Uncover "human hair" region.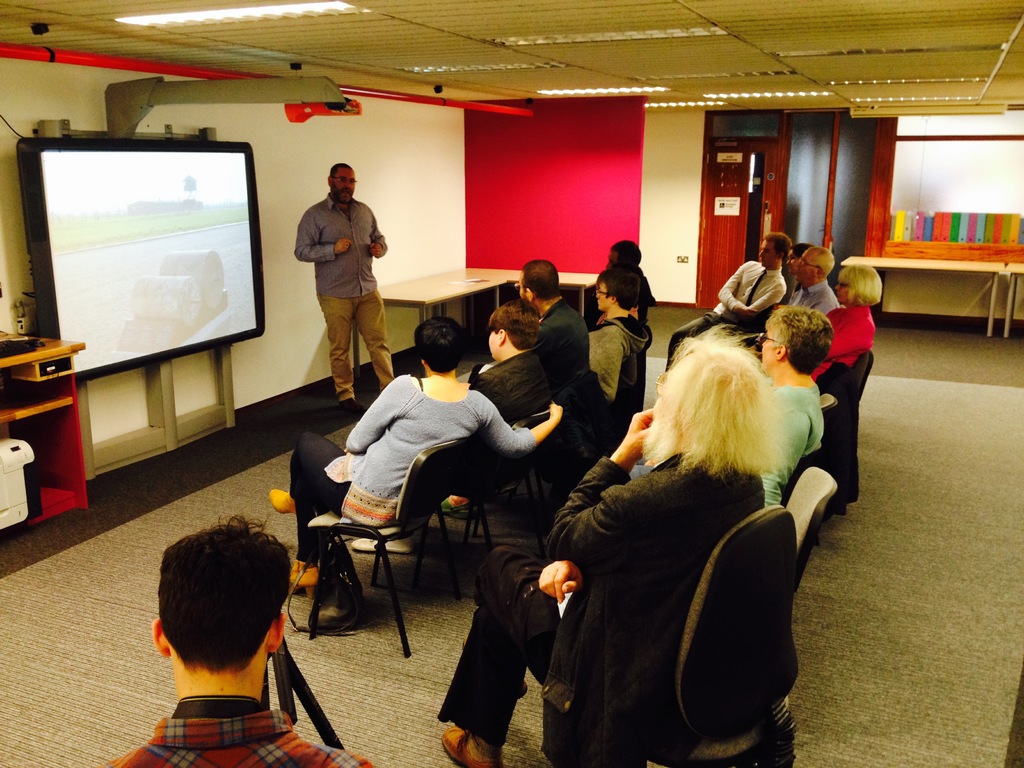
Uncovered: BBox(591, 260, 642, 322).
